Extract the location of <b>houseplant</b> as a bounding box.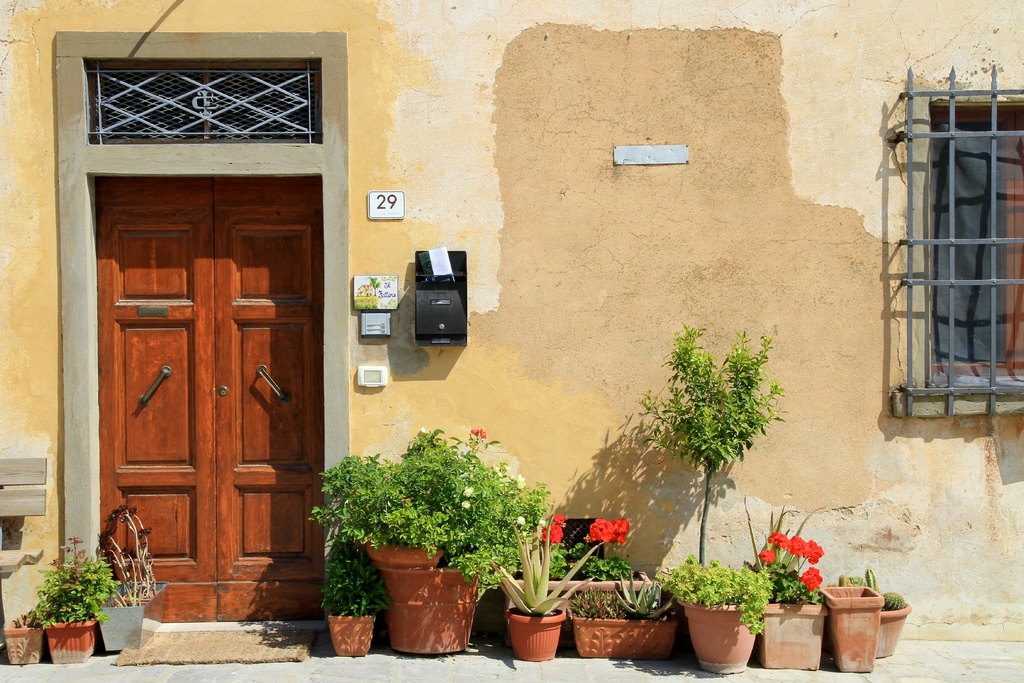
box=[665, 324, 781, 675].
